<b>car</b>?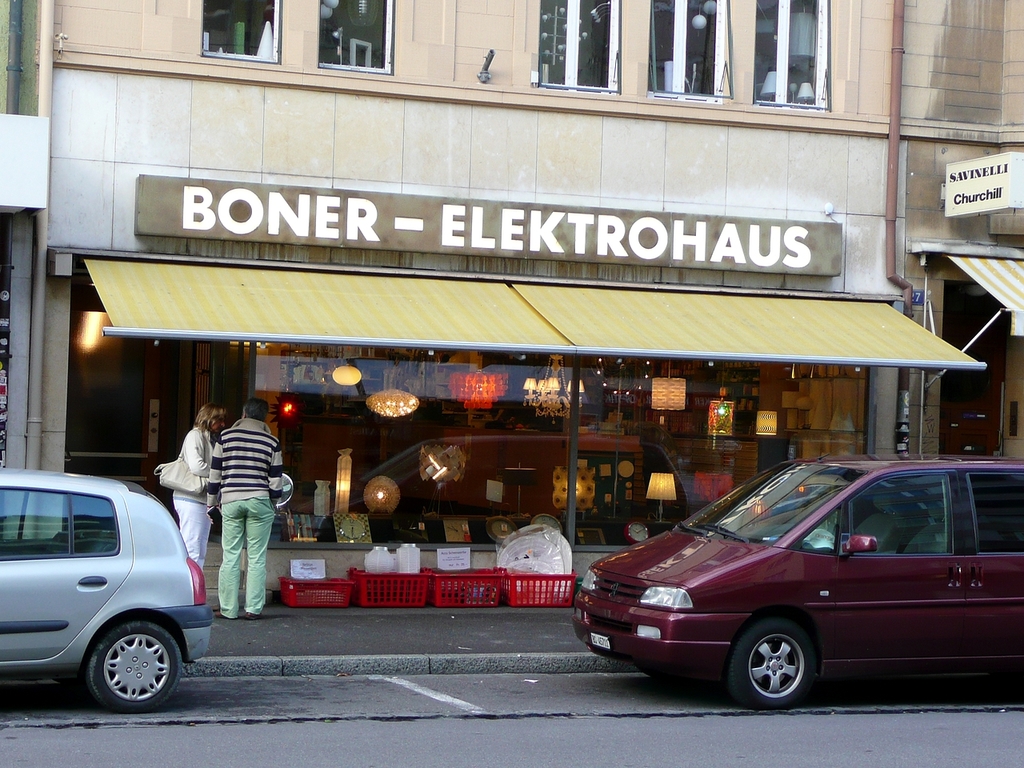
left=0, top=466, right=199, bottom=702
